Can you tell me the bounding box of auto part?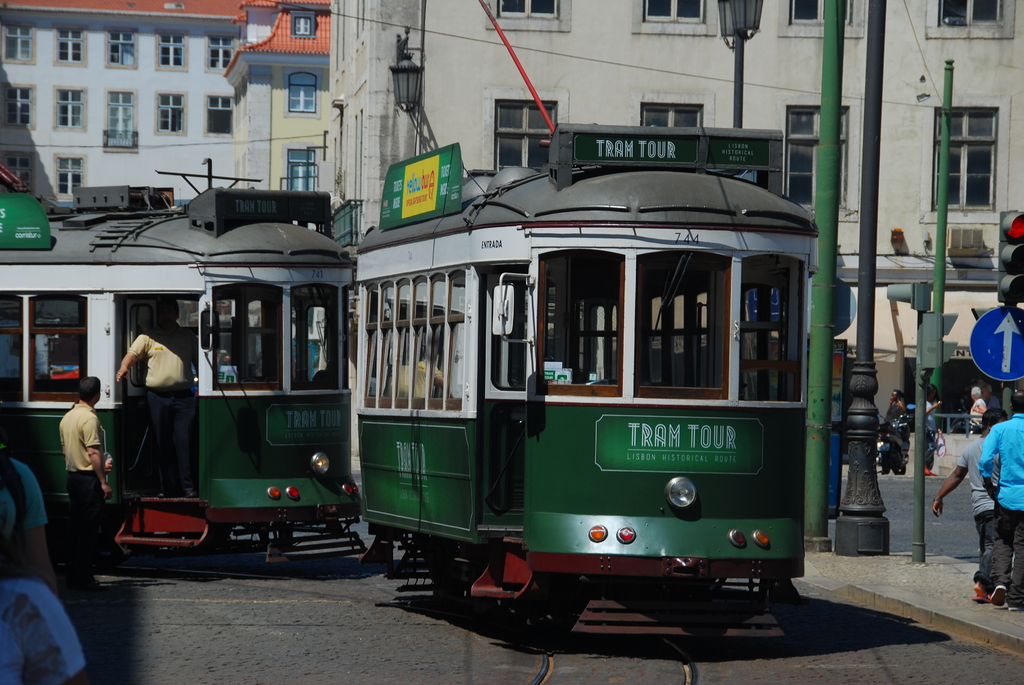
pyautogui.locateOnScreen(588, 522, 609, 544).
